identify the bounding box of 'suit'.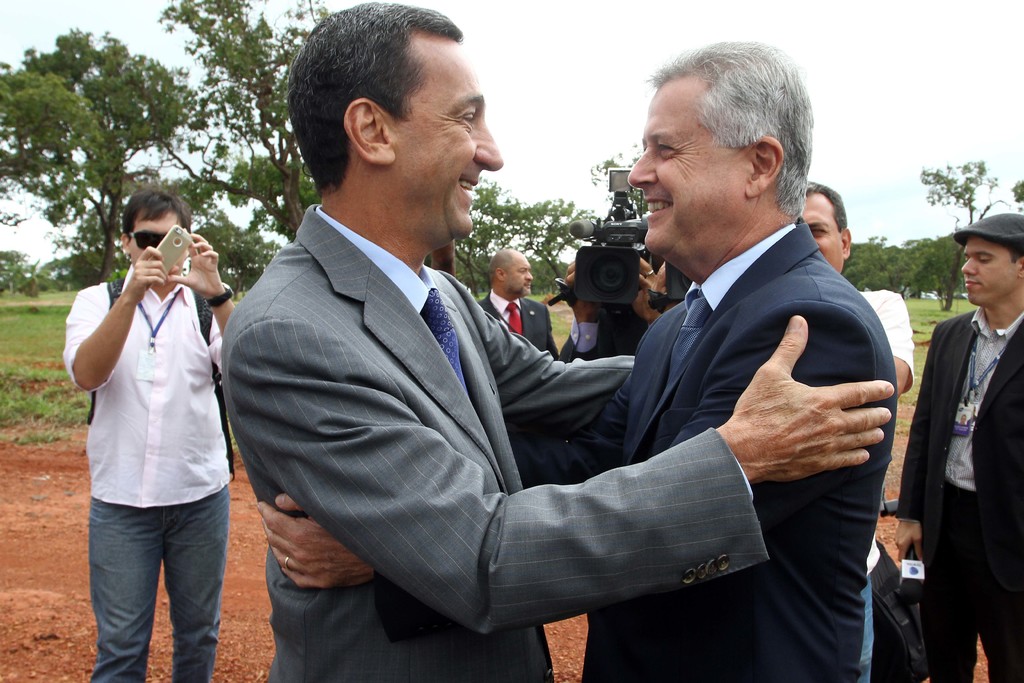
(left=897, top=304, right=1023, bottom=682).
